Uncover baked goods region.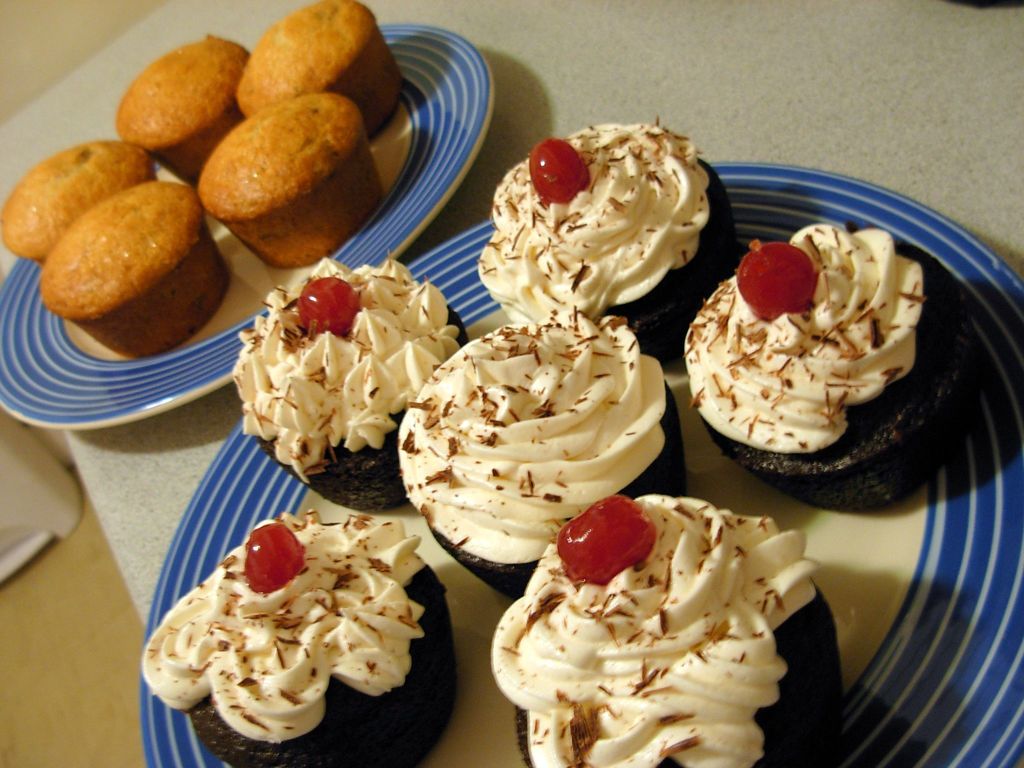
Uncovered: bbox=(472, 118, 738, 358).
